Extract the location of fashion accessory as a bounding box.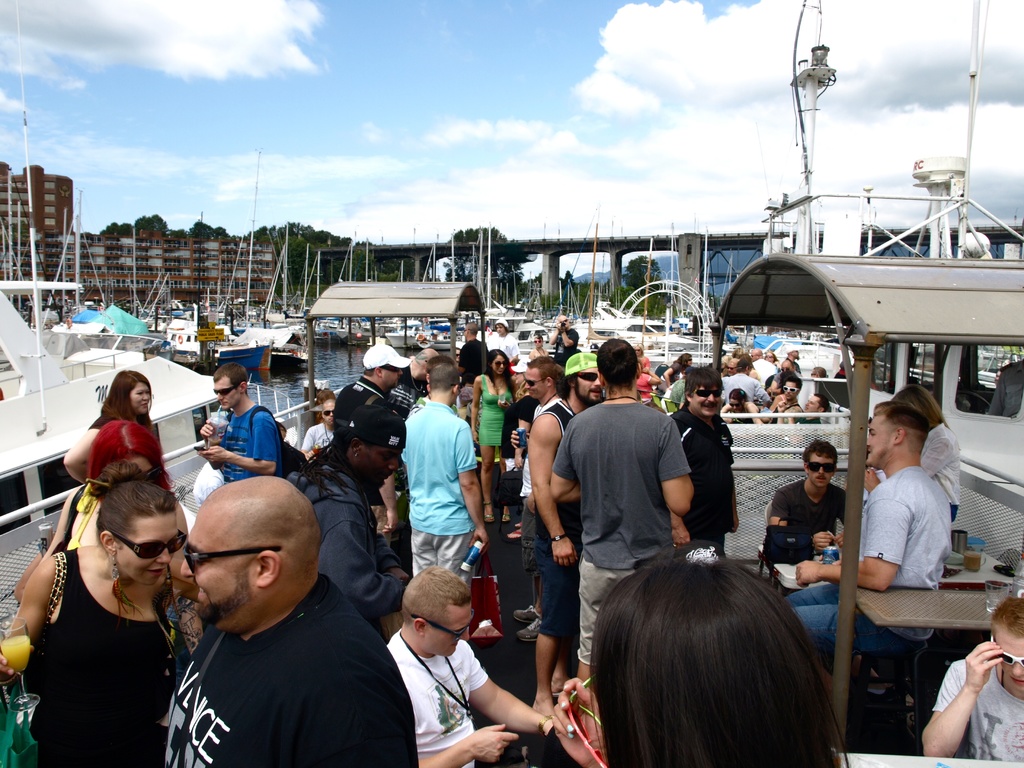
box=[54, 485, 86, 550].
